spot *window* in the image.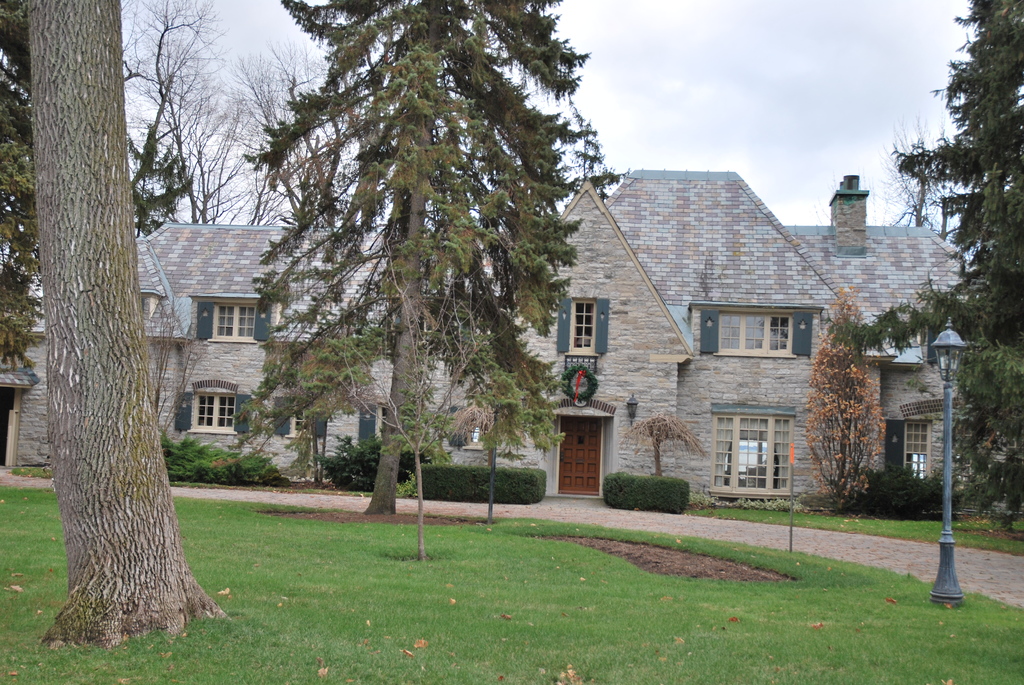
*window* found at (720,310,795,353).
